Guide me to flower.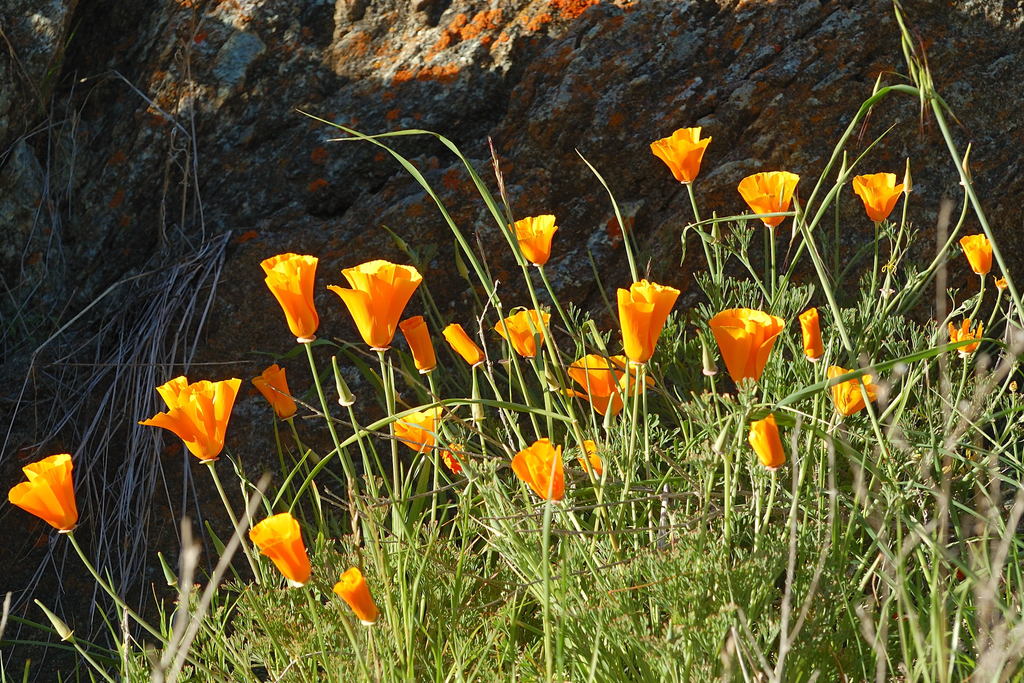
Guidance: [x1=444, y1=329, x2=479, y2=365].
